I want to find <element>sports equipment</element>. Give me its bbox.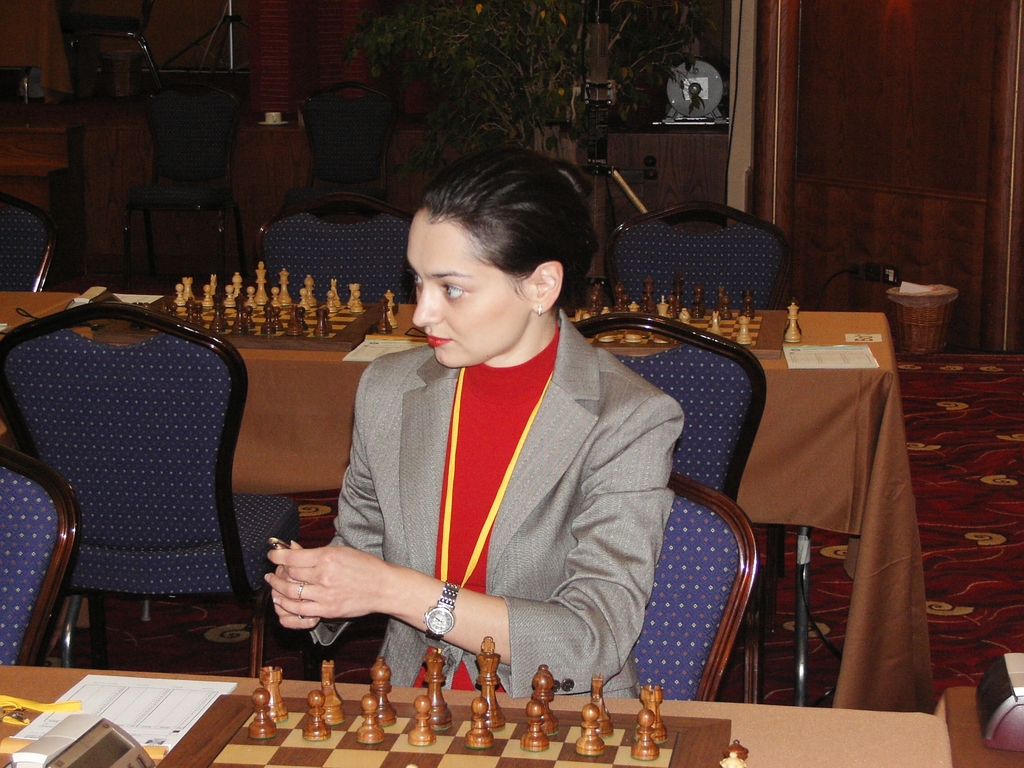
left=150, top=263, right=396, bottom=351.
